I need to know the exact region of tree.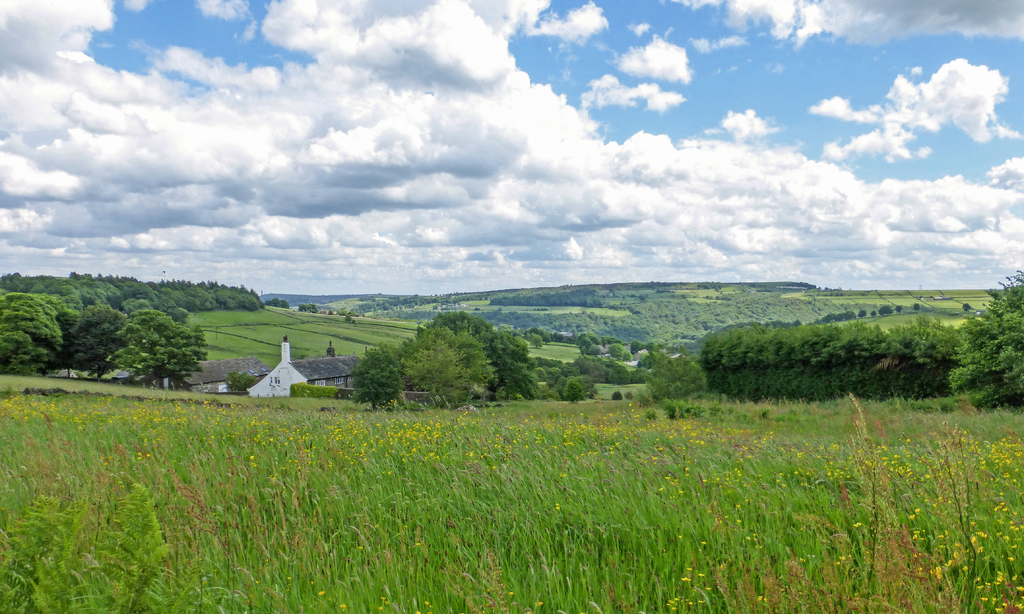
Region: bbox=(424, 321, 545, 406).
